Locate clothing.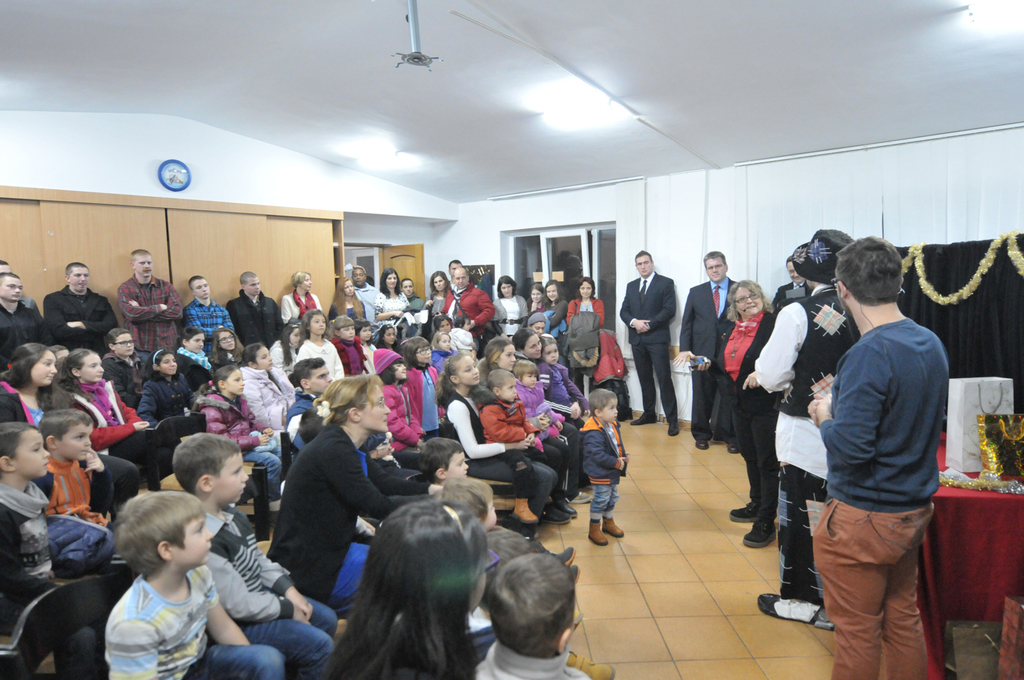
Bounding box: [left=617, top=272, right=681, bottom=419].
